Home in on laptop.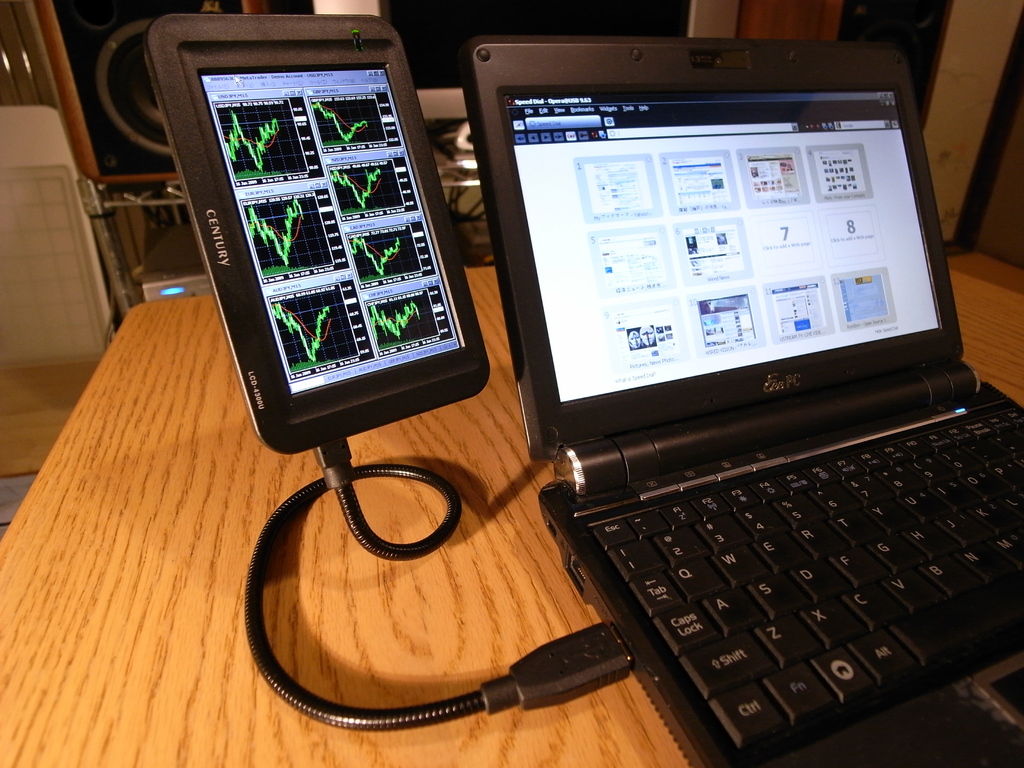
Homed in at crop(495, 38, 1023, 767).
